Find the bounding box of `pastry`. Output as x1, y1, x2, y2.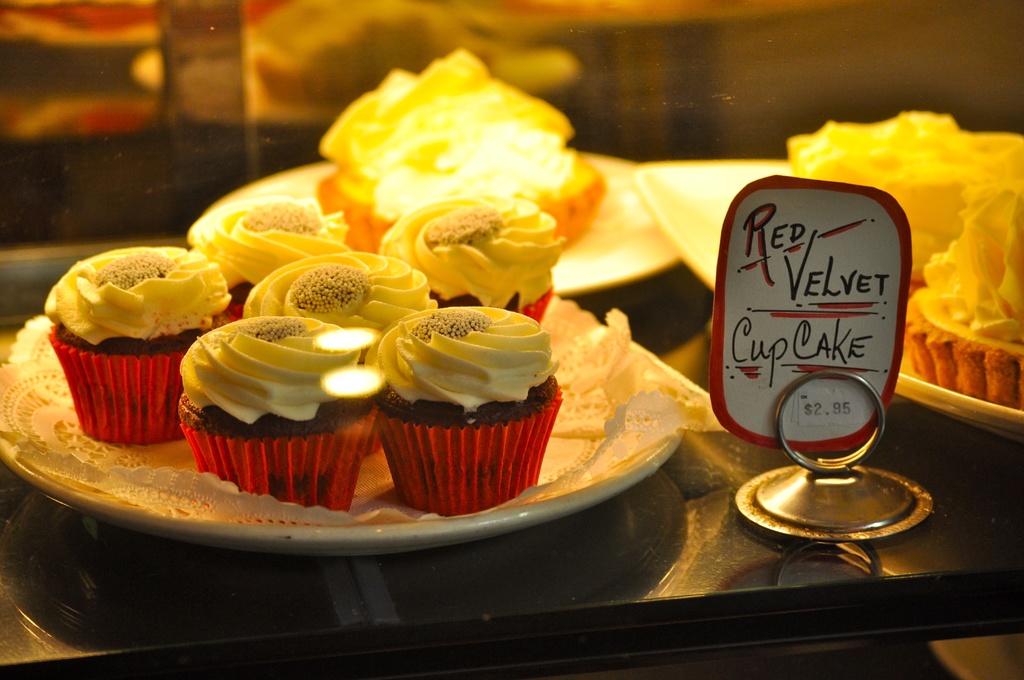
249, 252, 434, 339.
